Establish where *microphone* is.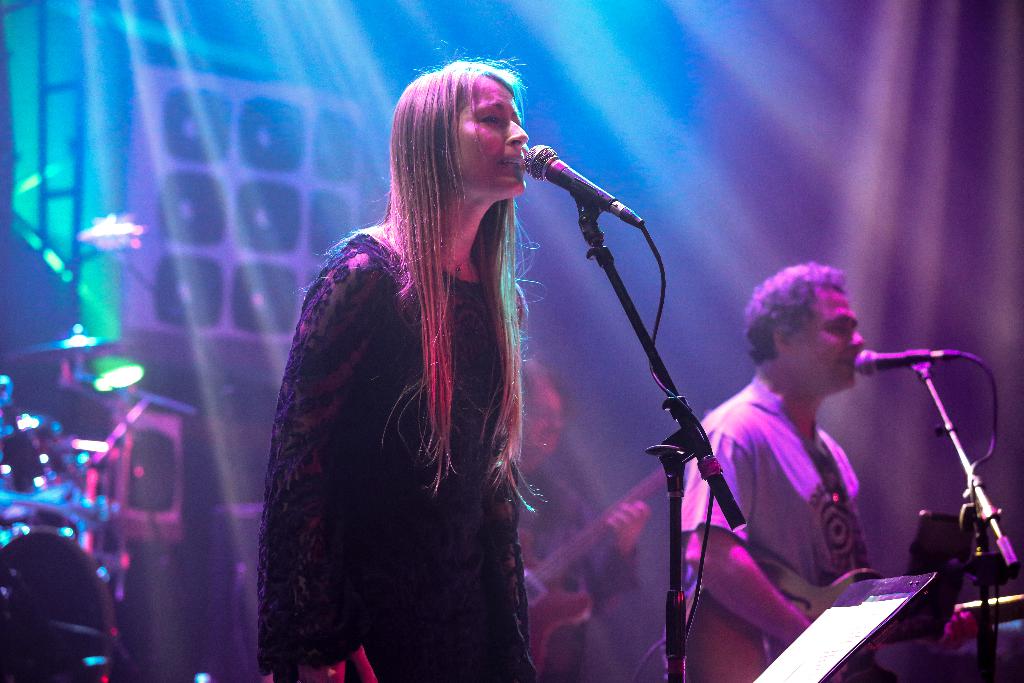
Established at BBox(850, 347, 971, 375).
